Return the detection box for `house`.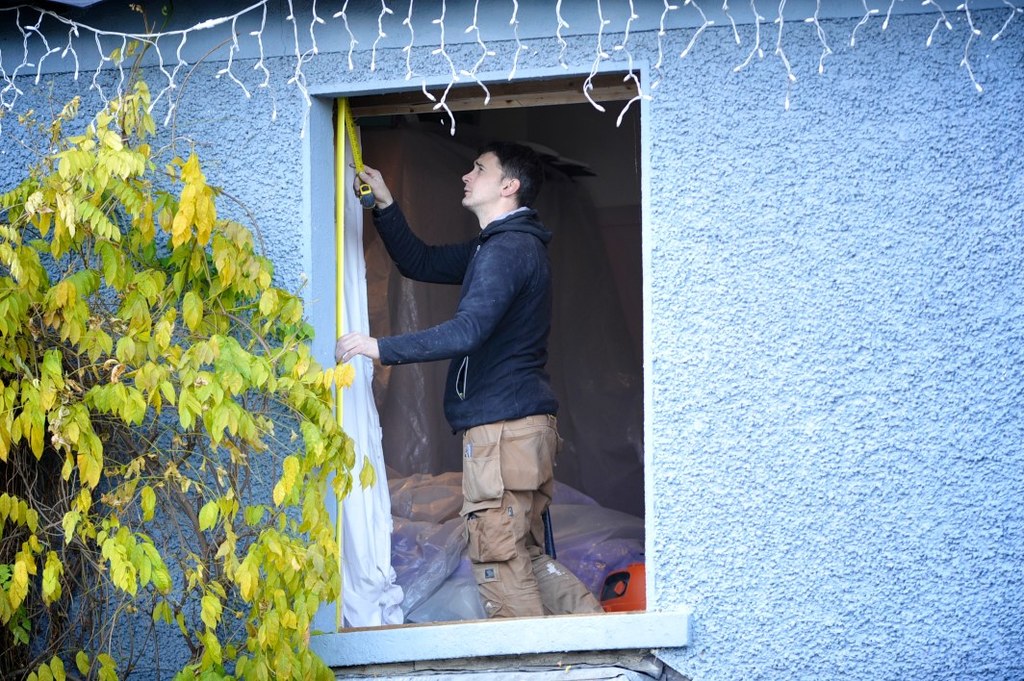
crop(0, 0, 1023, 680).
